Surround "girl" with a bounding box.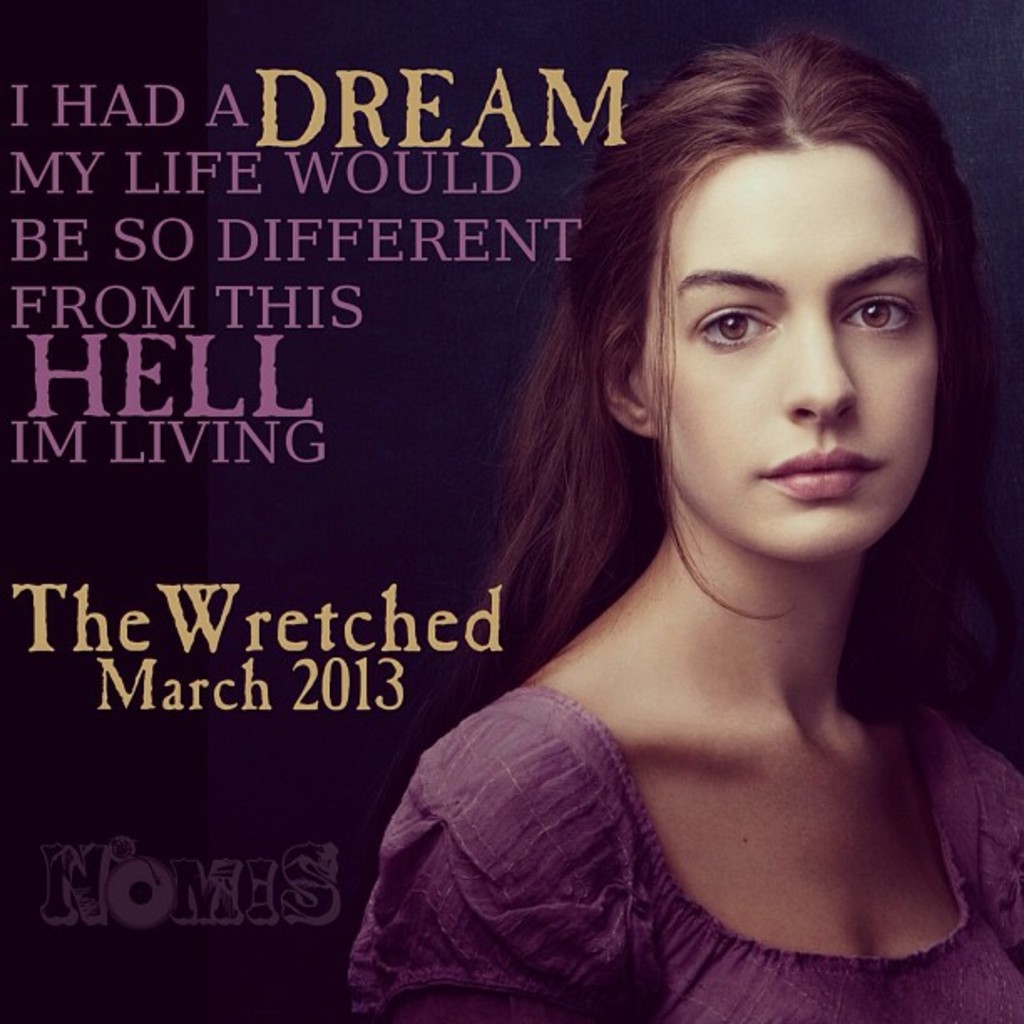
<region>348, 27, 1022, 1022</region>.
